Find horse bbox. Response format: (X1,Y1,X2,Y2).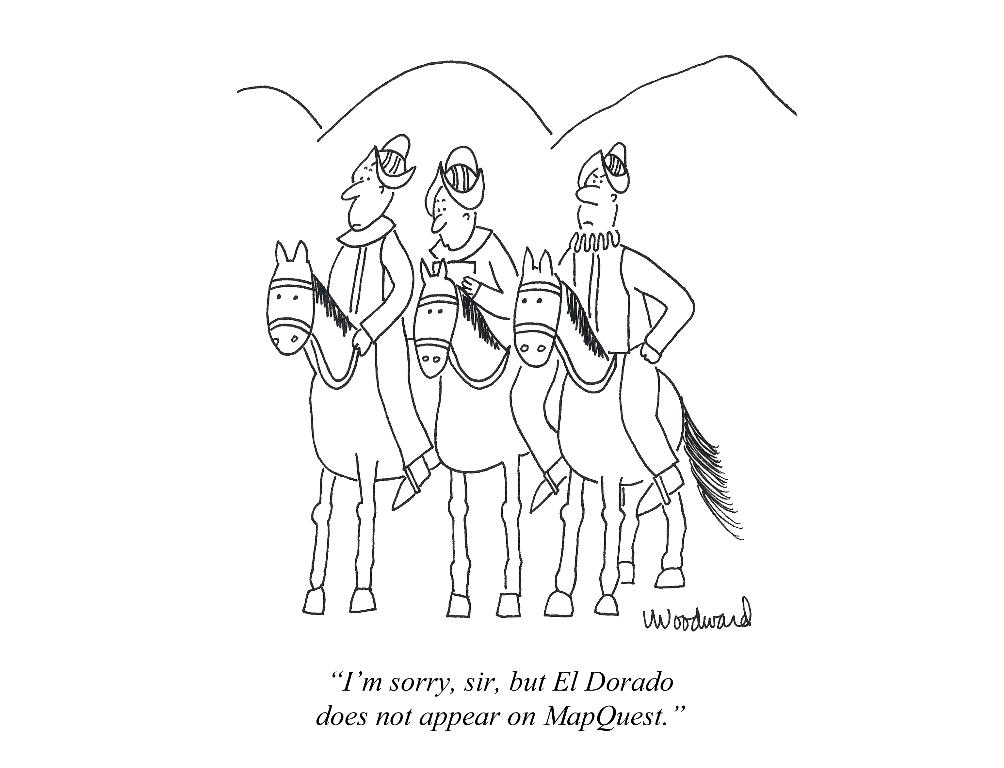
(413,255,532,620).
